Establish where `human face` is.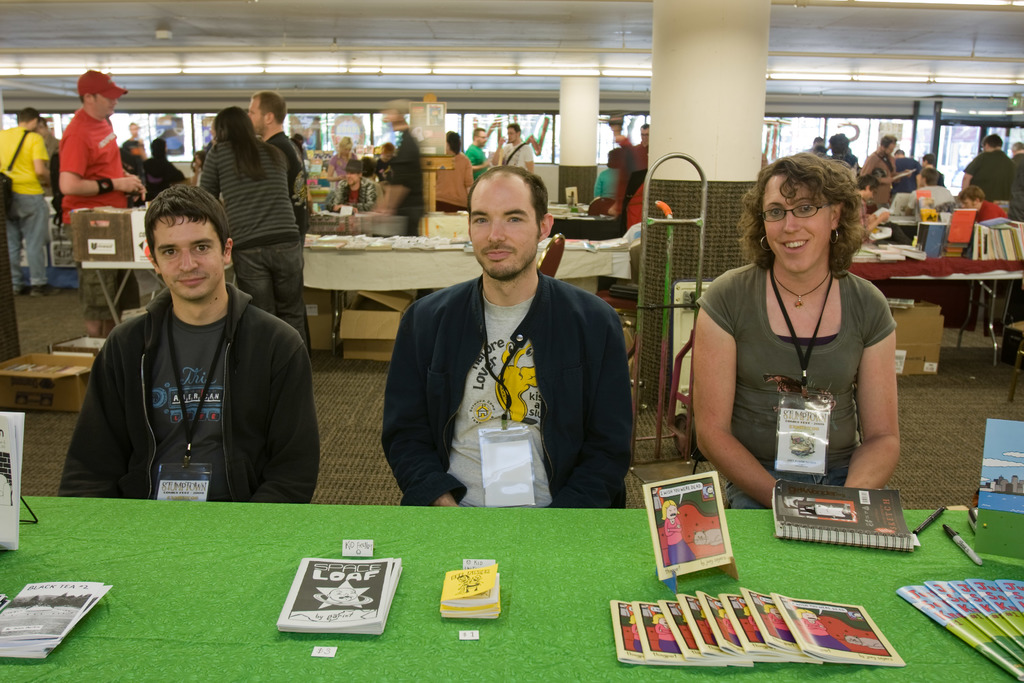
Established at box=[90, 97, 115, 115].
